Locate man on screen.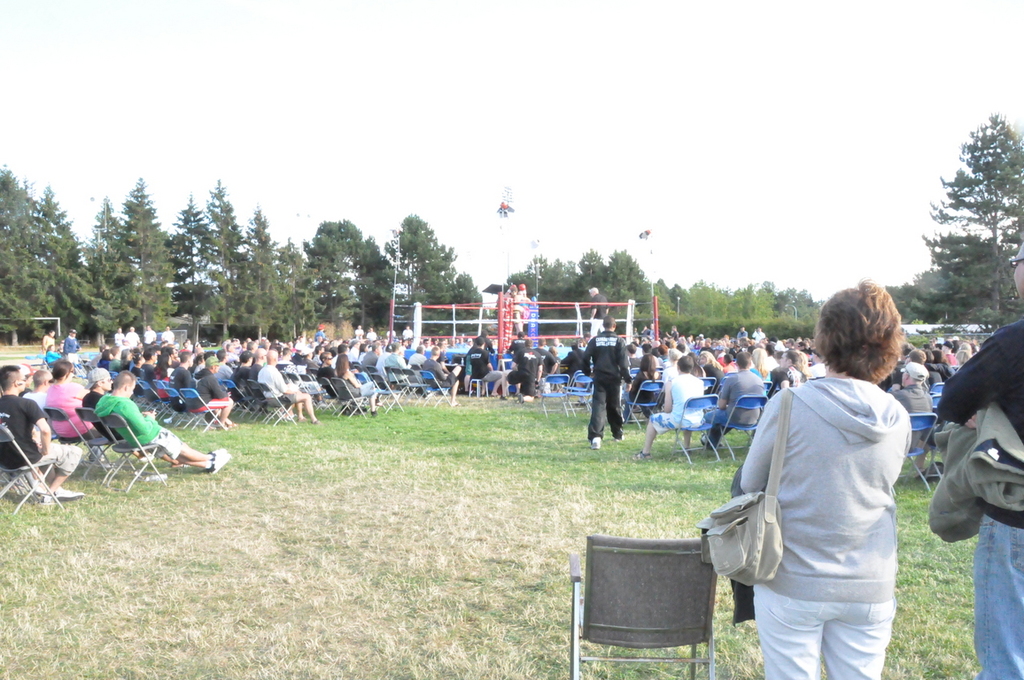
On screen at [left=94, top=365, right=229, bottom=469].
